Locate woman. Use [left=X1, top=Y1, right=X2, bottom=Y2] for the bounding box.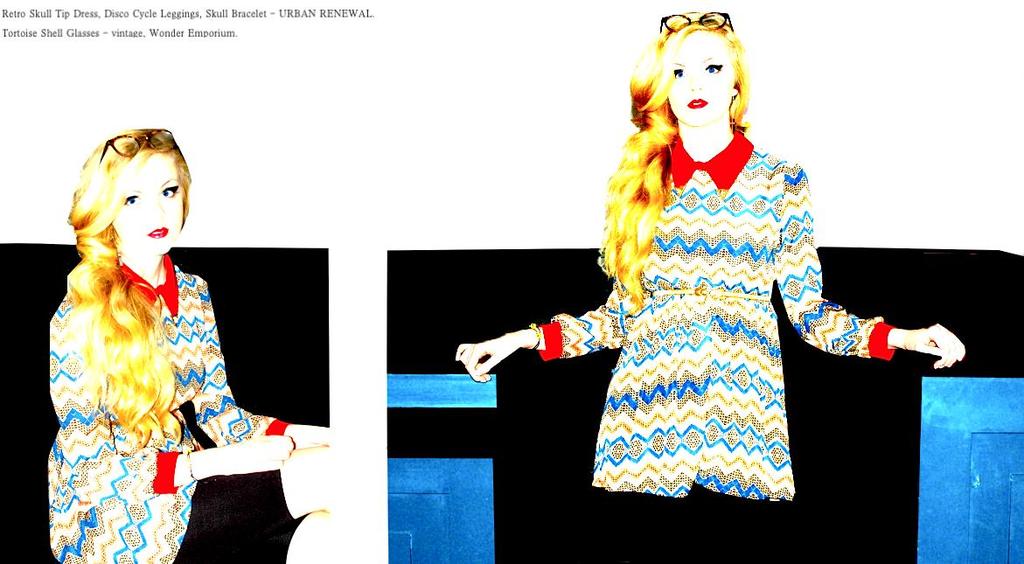
[left=456, top=11, right=967, bottom=563].
